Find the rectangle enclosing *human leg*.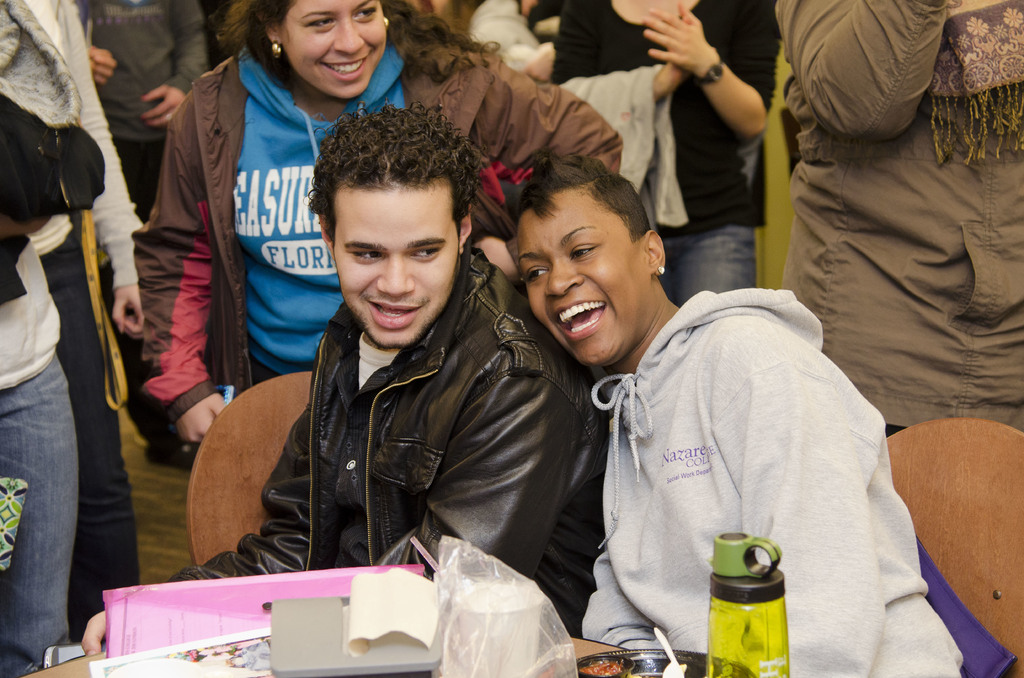
crop(0, 352, 82, 677).
